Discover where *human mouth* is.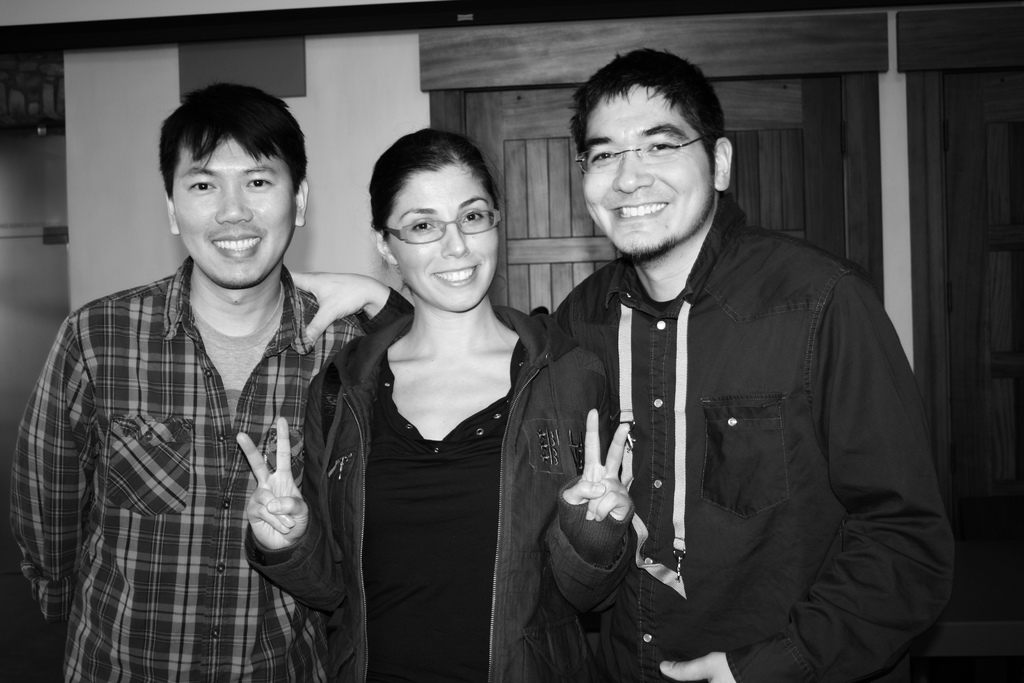
Discovered at 209,226,261,261.
